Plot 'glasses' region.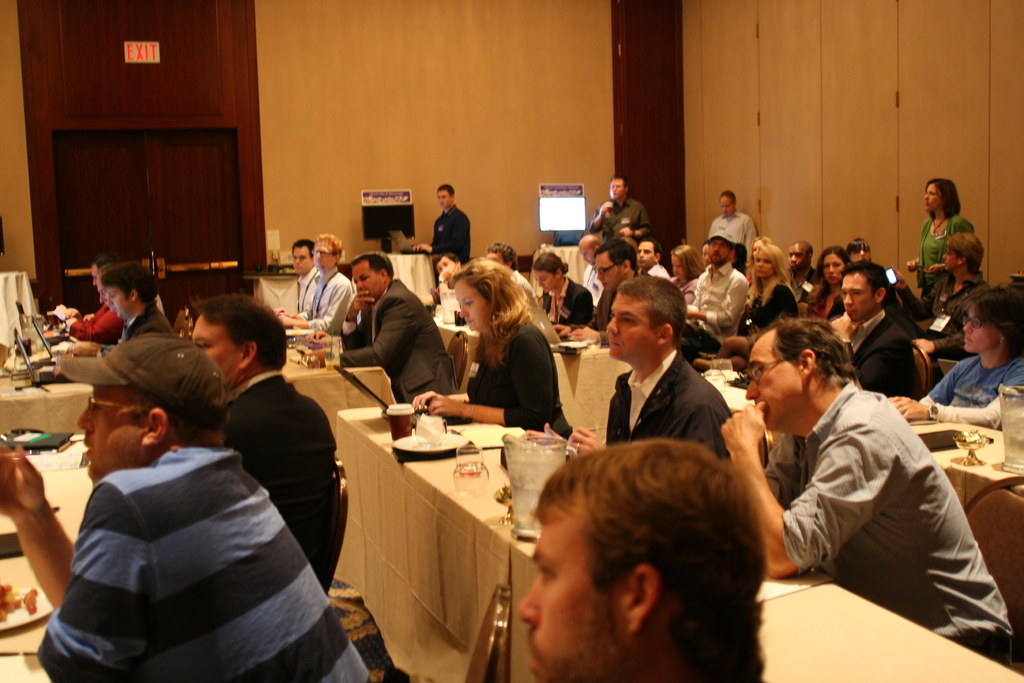
Plotted at select_region(959, 312, 994, 331).
